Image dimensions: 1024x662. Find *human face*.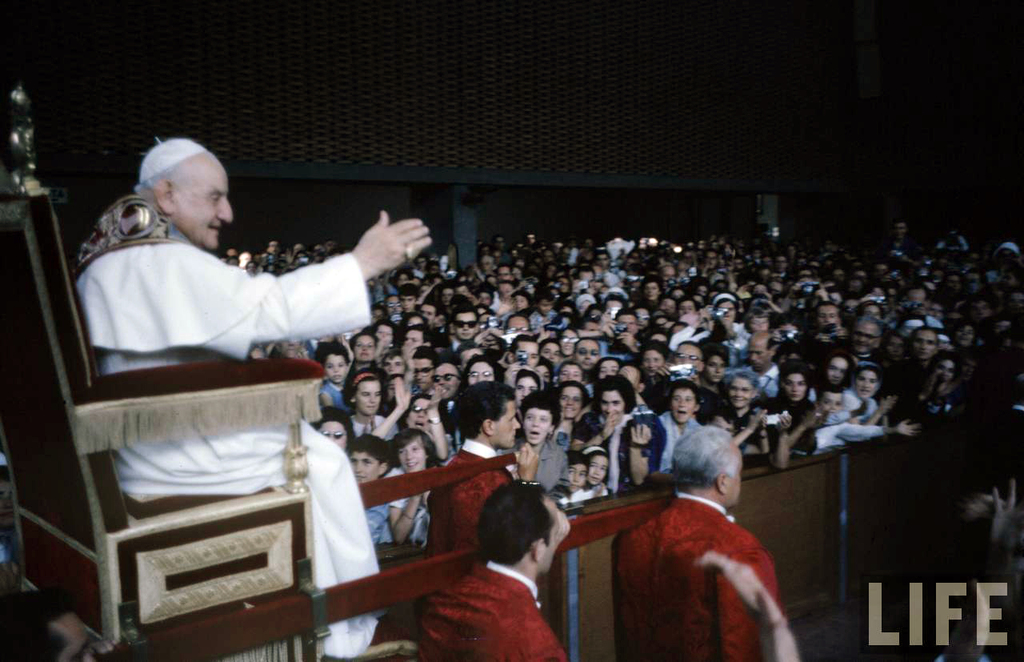
x1=534 y1=366 x2=546 y2=380.
